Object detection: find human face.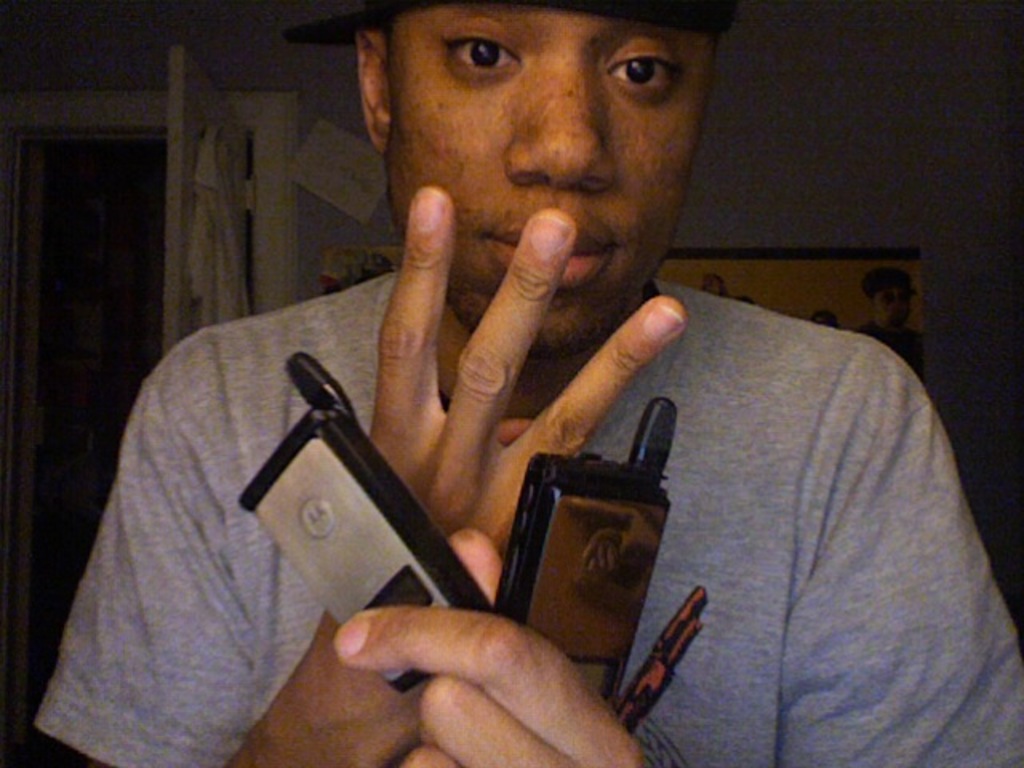
(378,0,712,358).
